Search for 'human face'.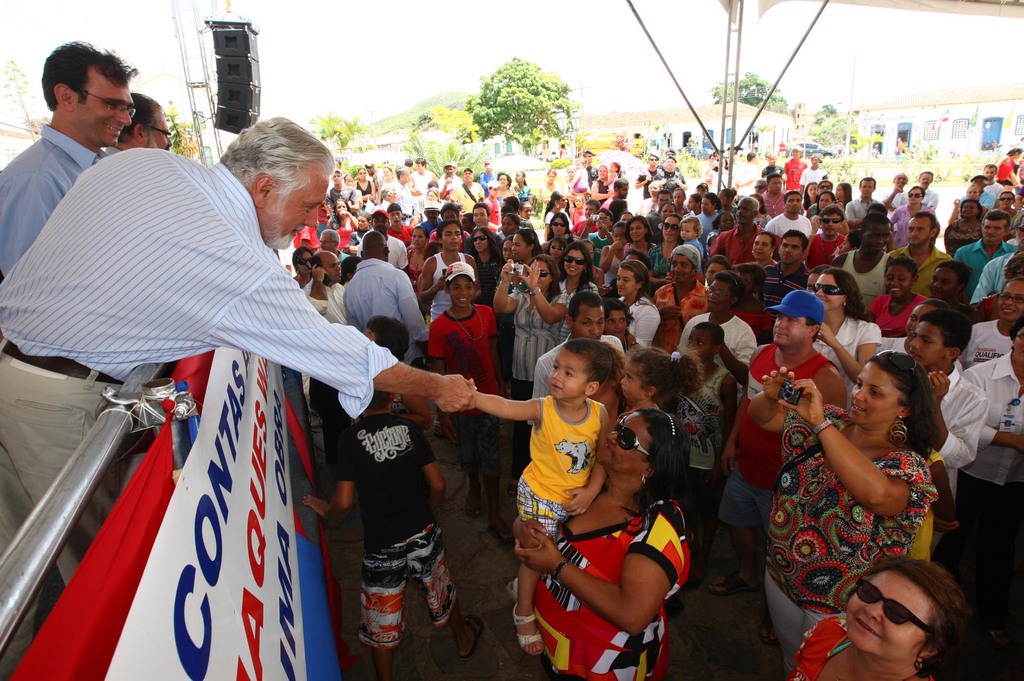
Found at <box>596,407,652,474</box>.
